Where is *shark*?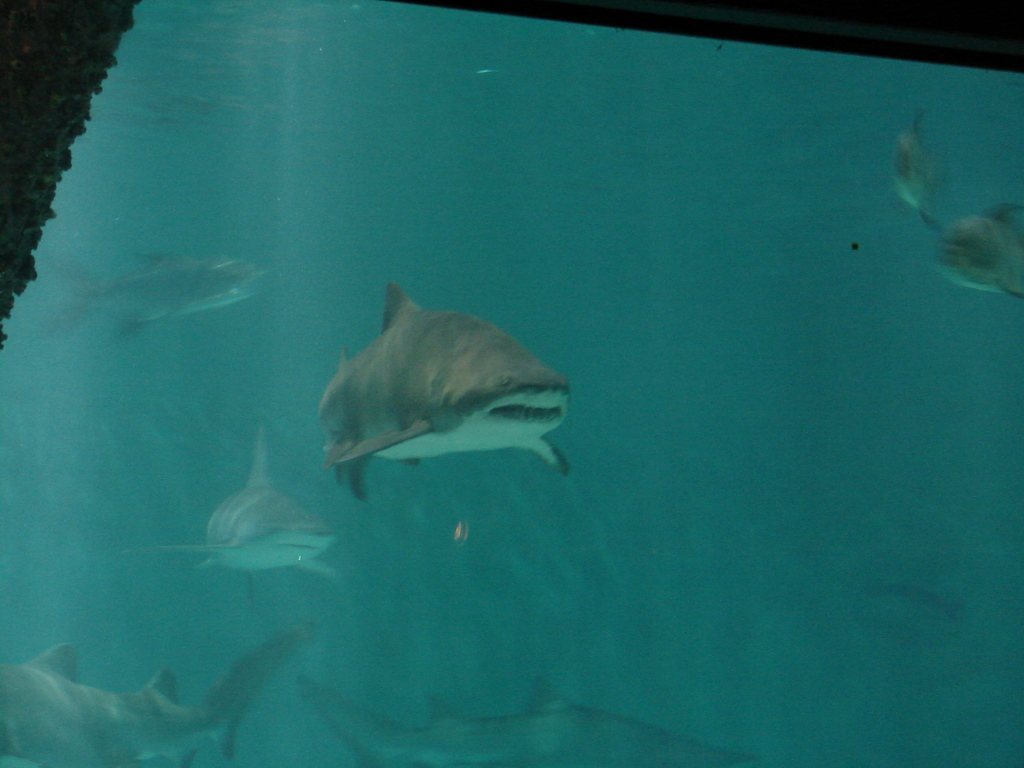
pyautogui.locateOnScreen(153, 440, 340, 585).
